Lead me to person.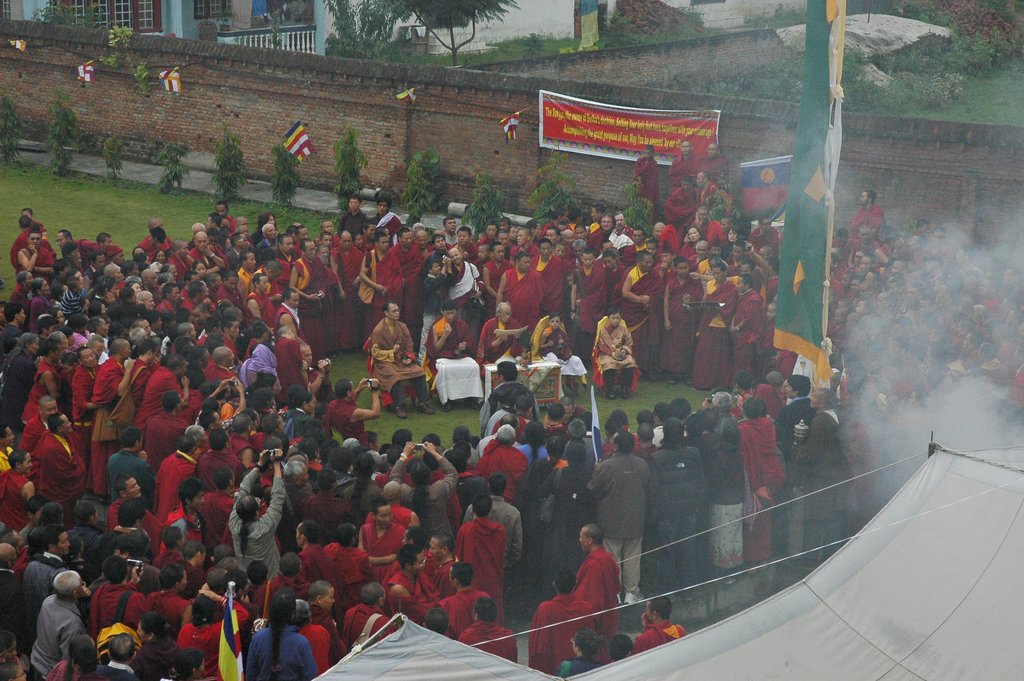
Lead to [left=634, top=424, right=663, bottom=462].
